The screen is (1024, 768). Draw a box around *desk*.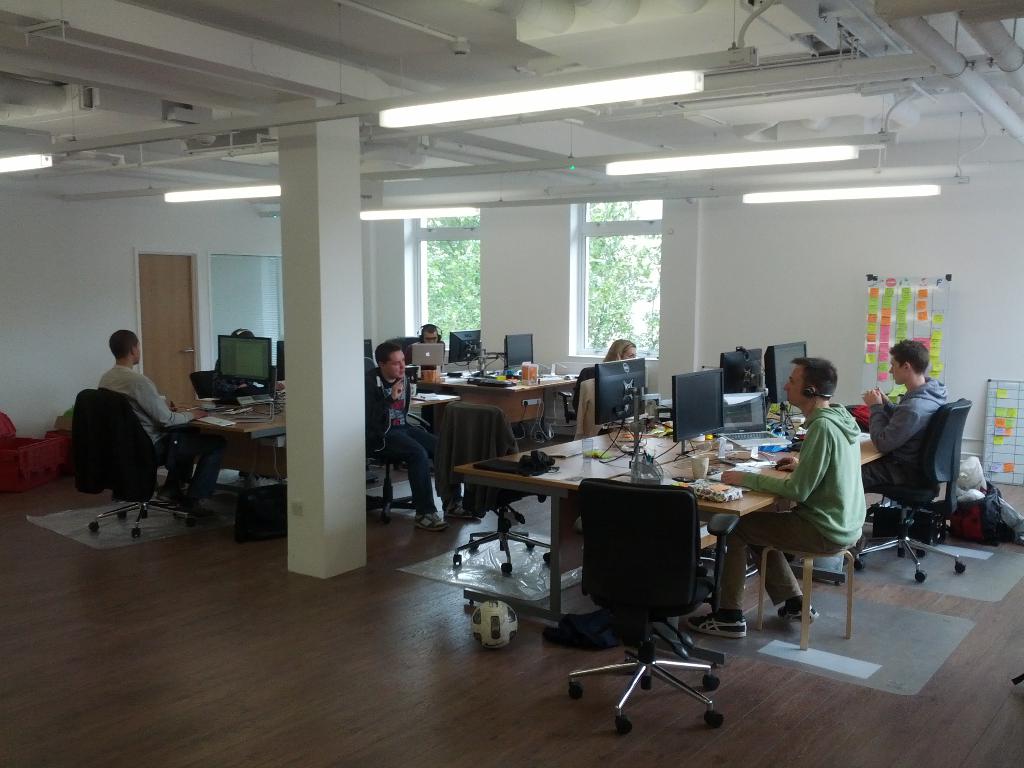
451 422 886 625.
